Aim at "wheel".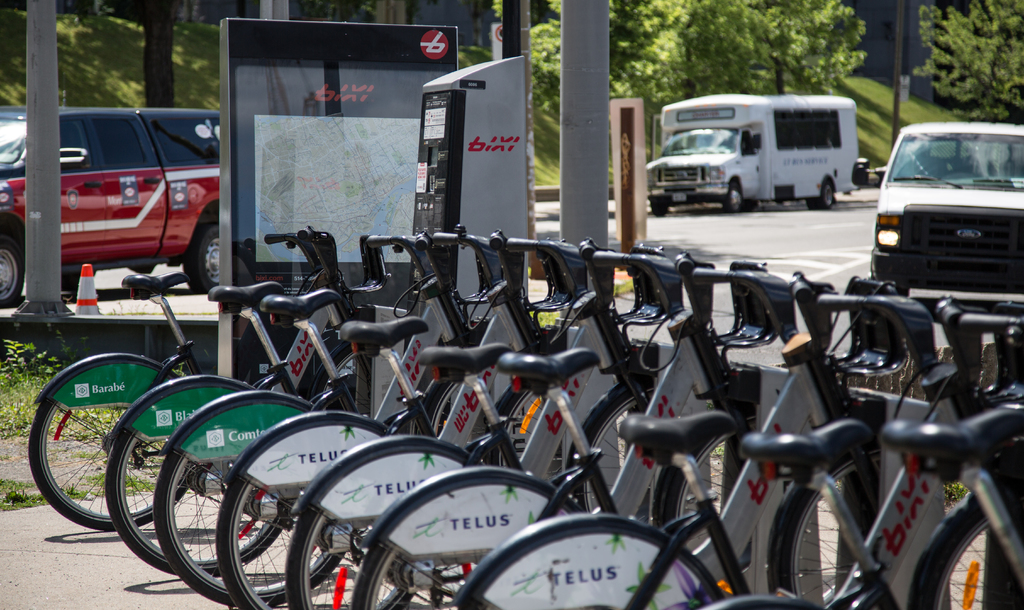
Aimed at box(451, 515, 720, 609).
